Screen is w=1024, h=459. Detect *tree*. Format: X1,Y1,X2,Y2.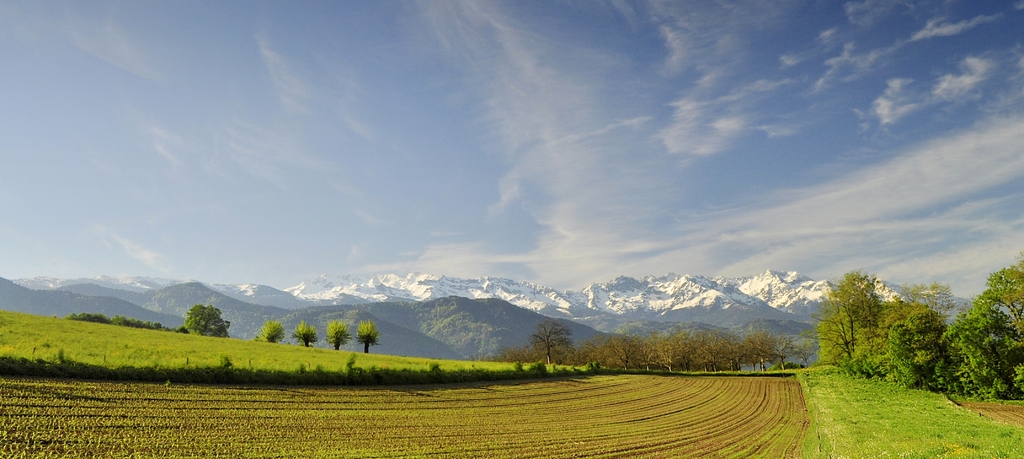
253,322,282,347.
